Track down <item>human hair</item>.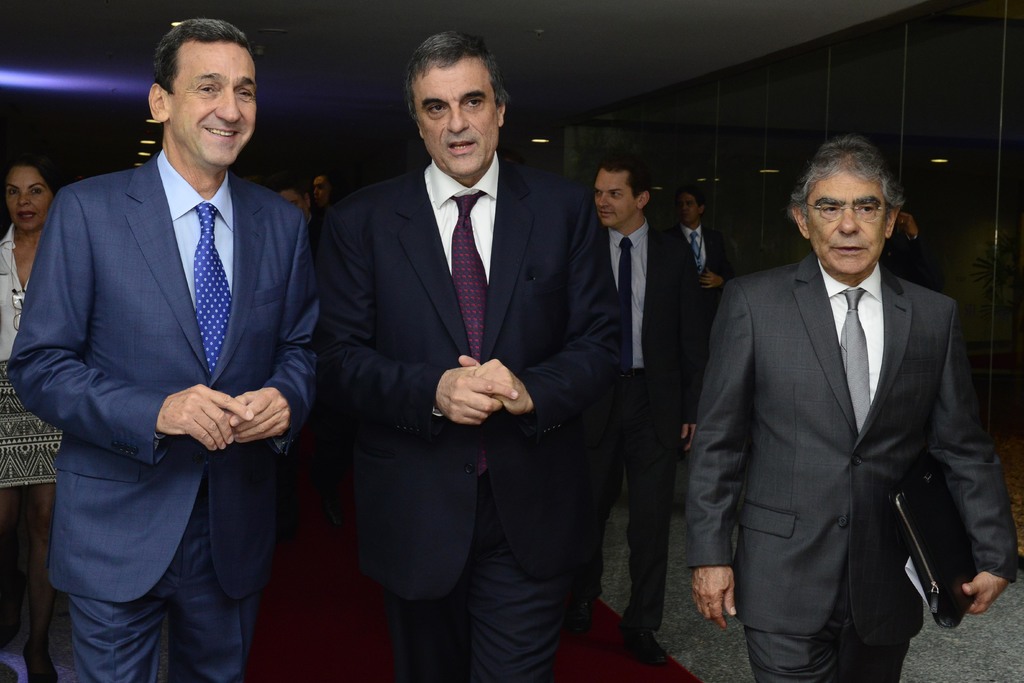
Tracked to detection(153, 17, 248, 93).
